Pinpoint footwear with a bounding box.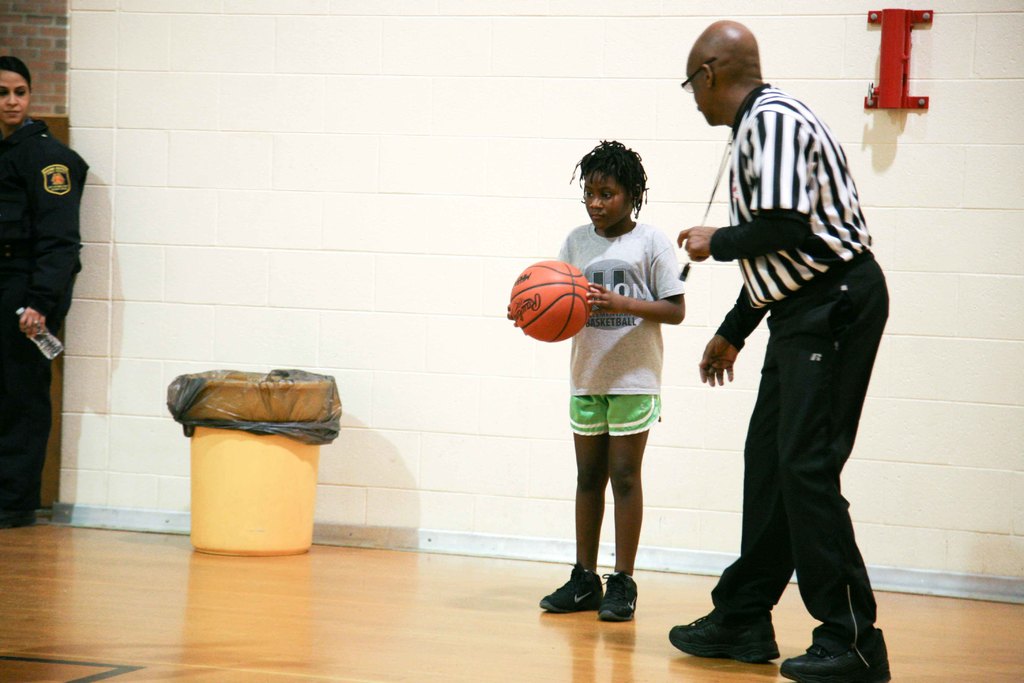
(543,564,603,611).
